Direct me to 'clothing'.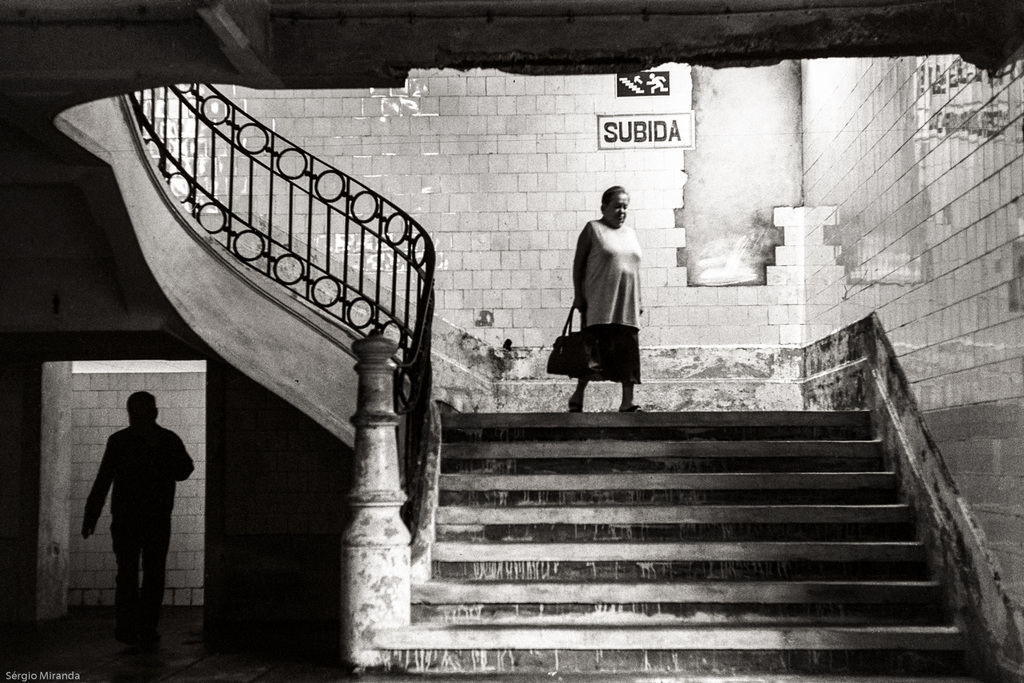
Direction: 83, 410, 195, 630.
